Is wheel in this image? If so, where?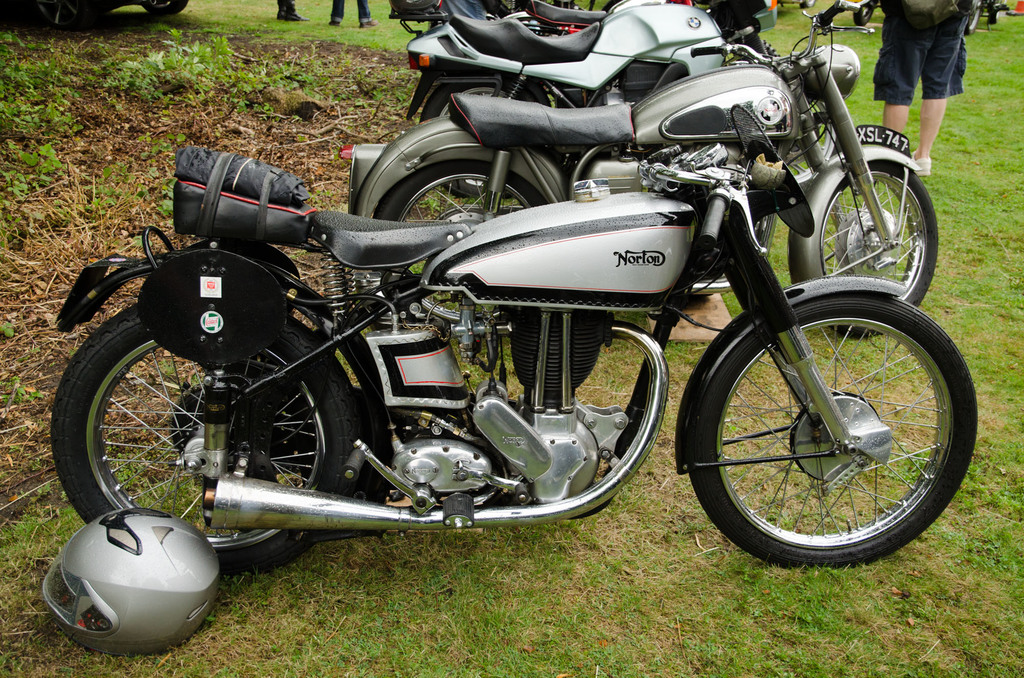
Yes, at crop(52, 304, 360, 578).
